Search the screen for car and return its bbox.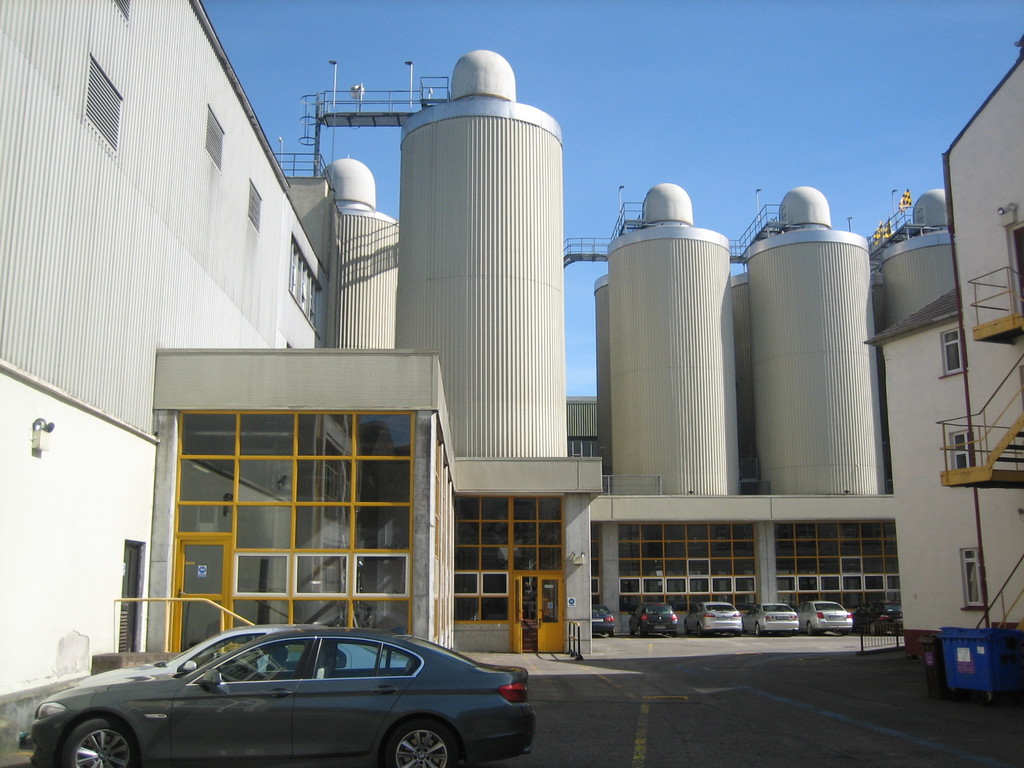
Found: Rect(801, 600, 852, 637).
